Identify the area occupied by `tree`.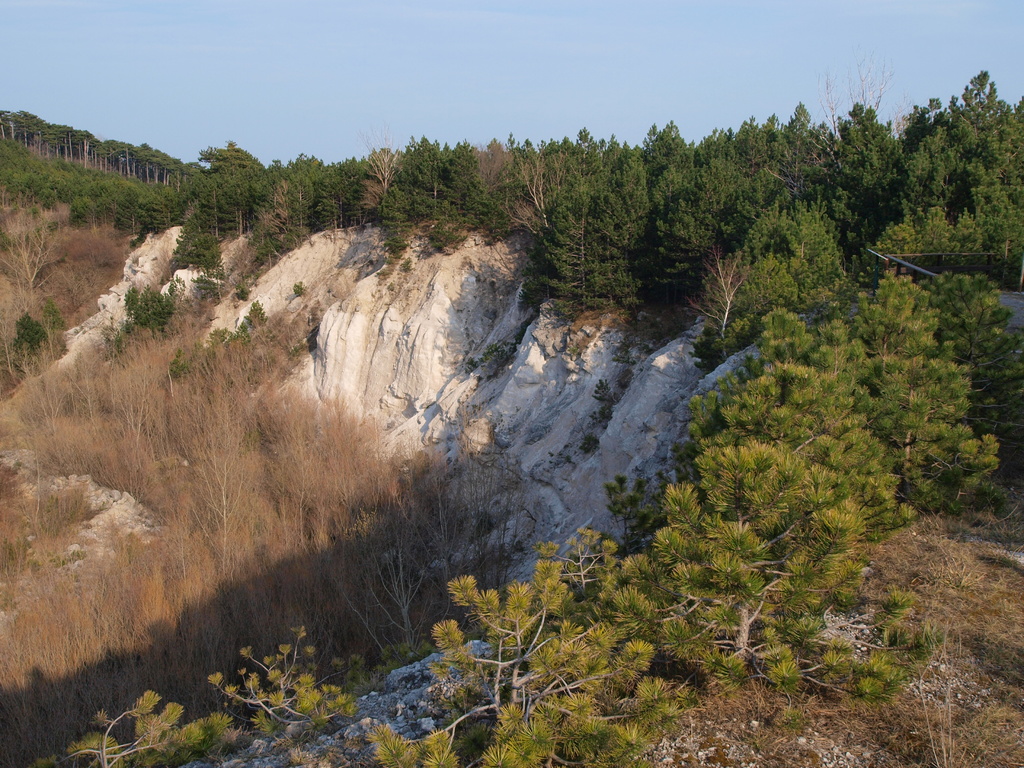
Area: box(836, 100, 911, 276).
